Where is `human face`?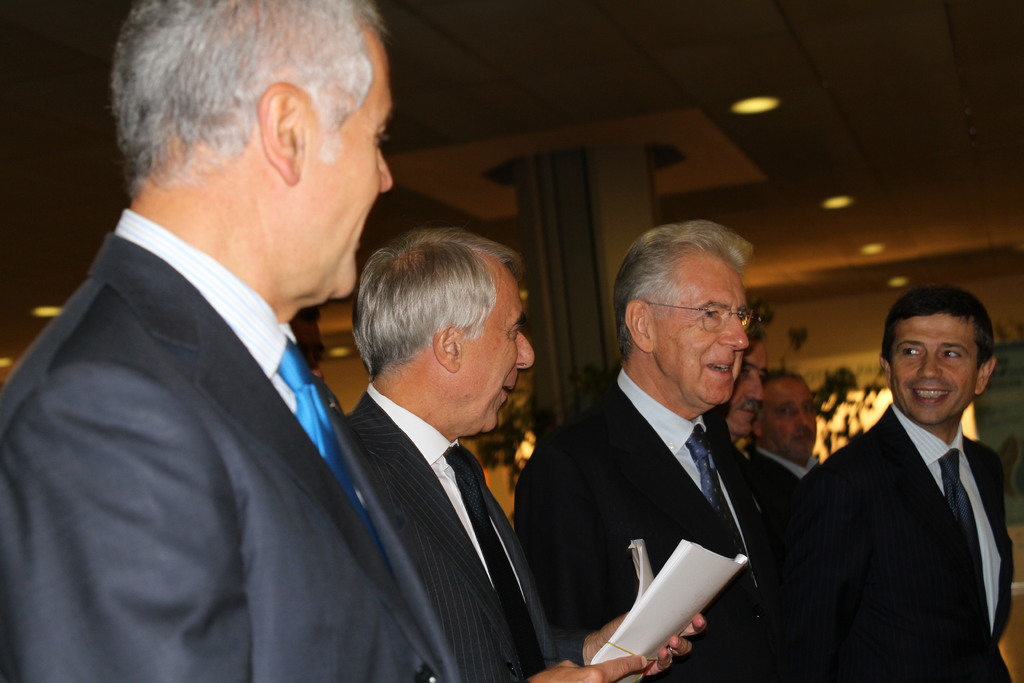
bbox=[733, 374, 816, 460].
